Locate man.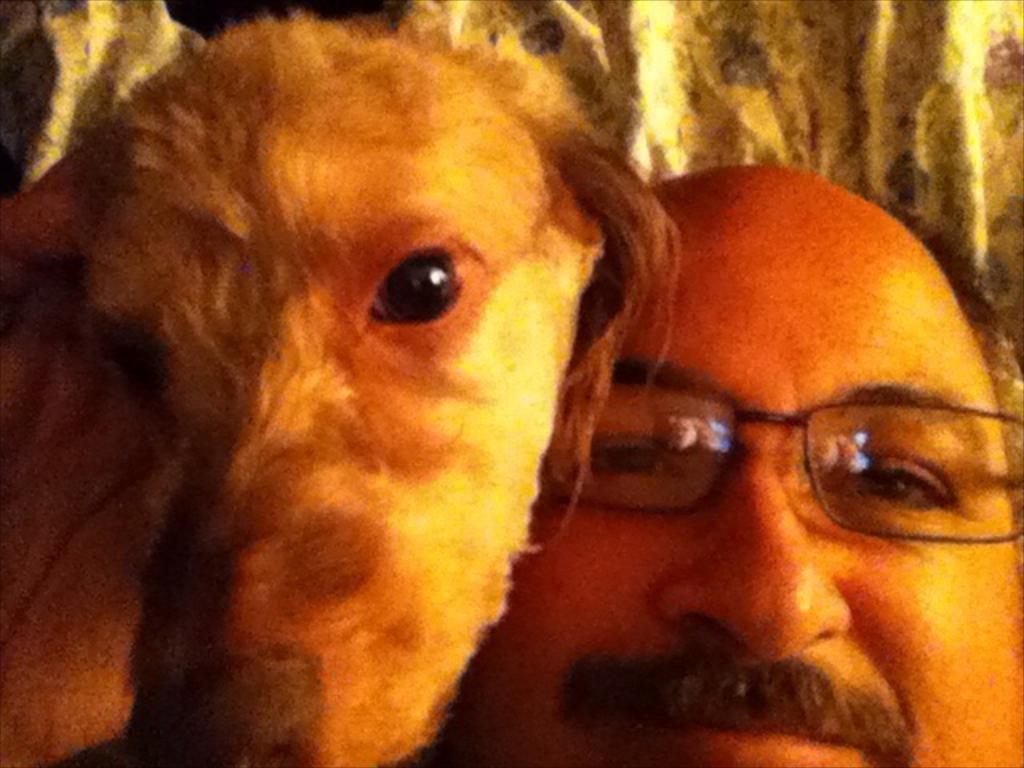
Bounding box: {"left": 442, "top": 162, "right": 1021, "bottom": 766}.
